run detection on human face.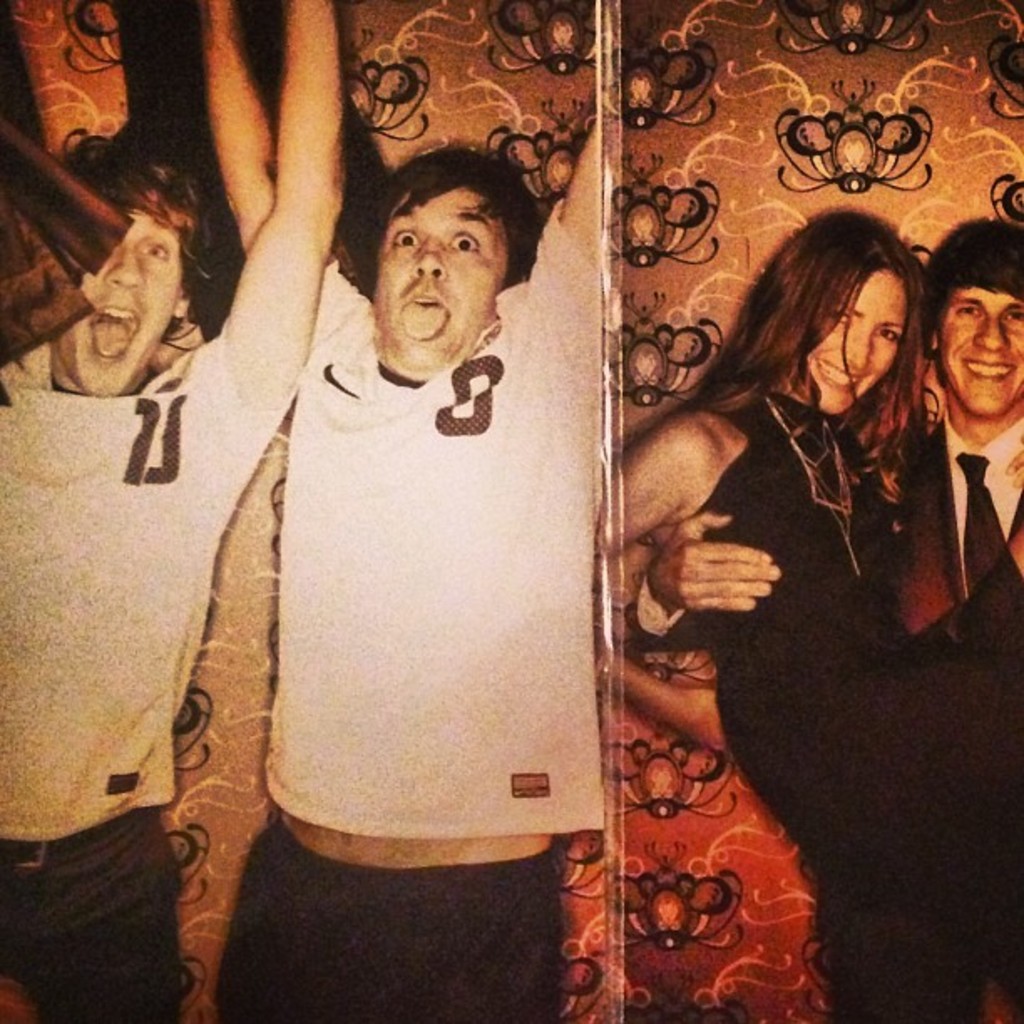
Result: crop(57, 206, 206, 400).
